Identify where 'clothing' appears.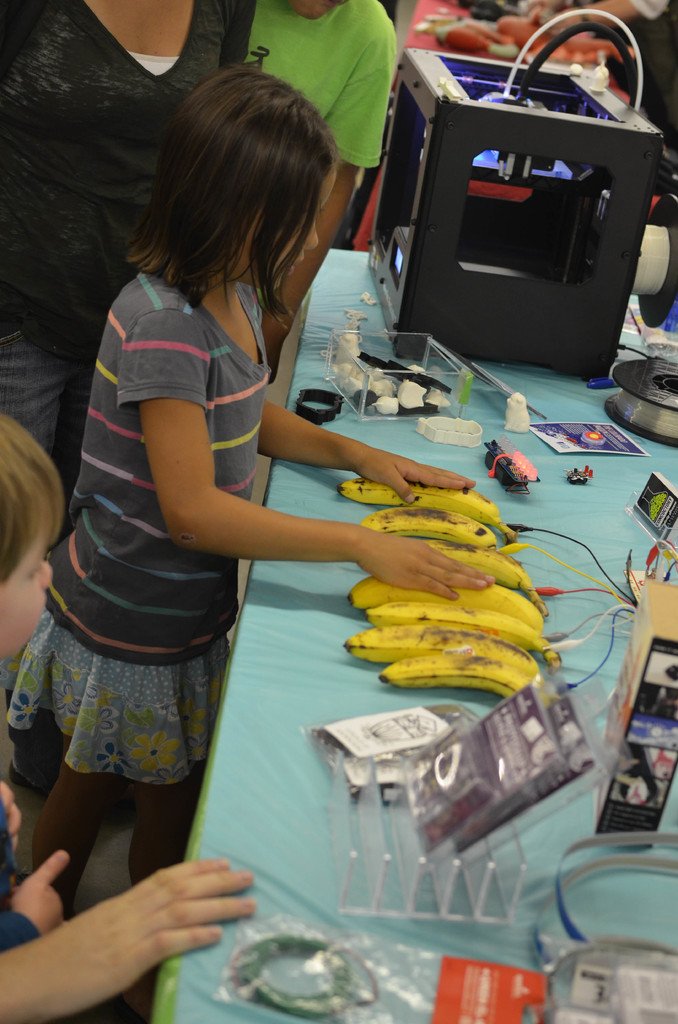
Appears at left=0, top=10, right=252, bottom=500.
